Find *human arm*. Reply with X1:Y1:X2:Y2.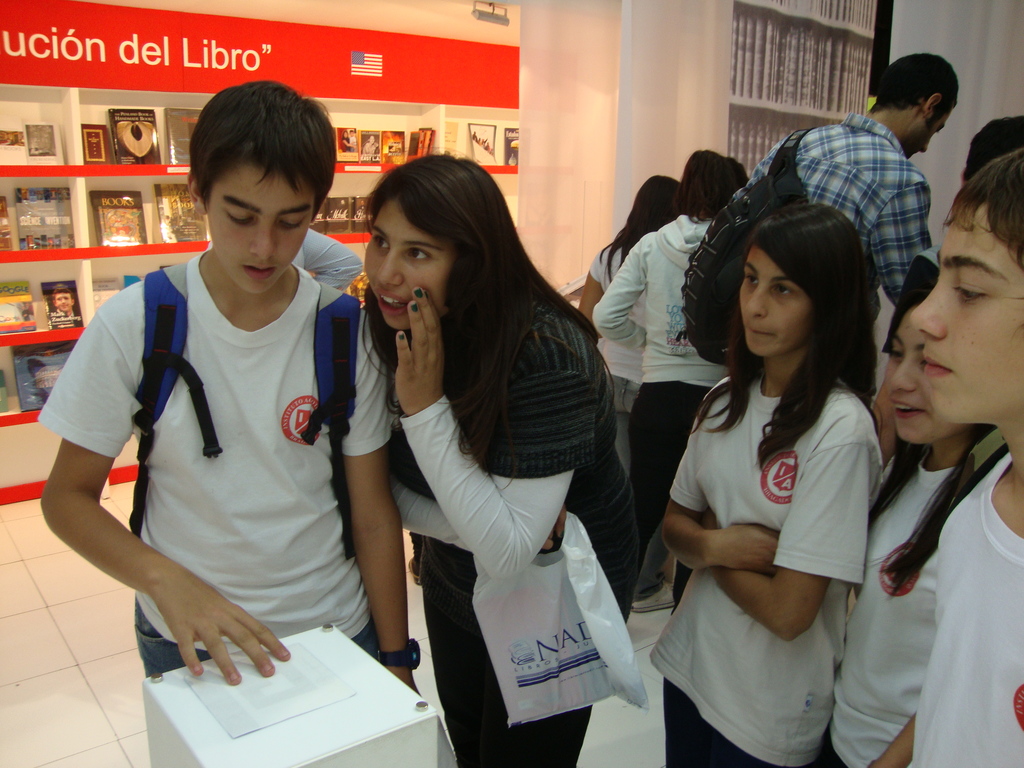
650:407:787:579.
